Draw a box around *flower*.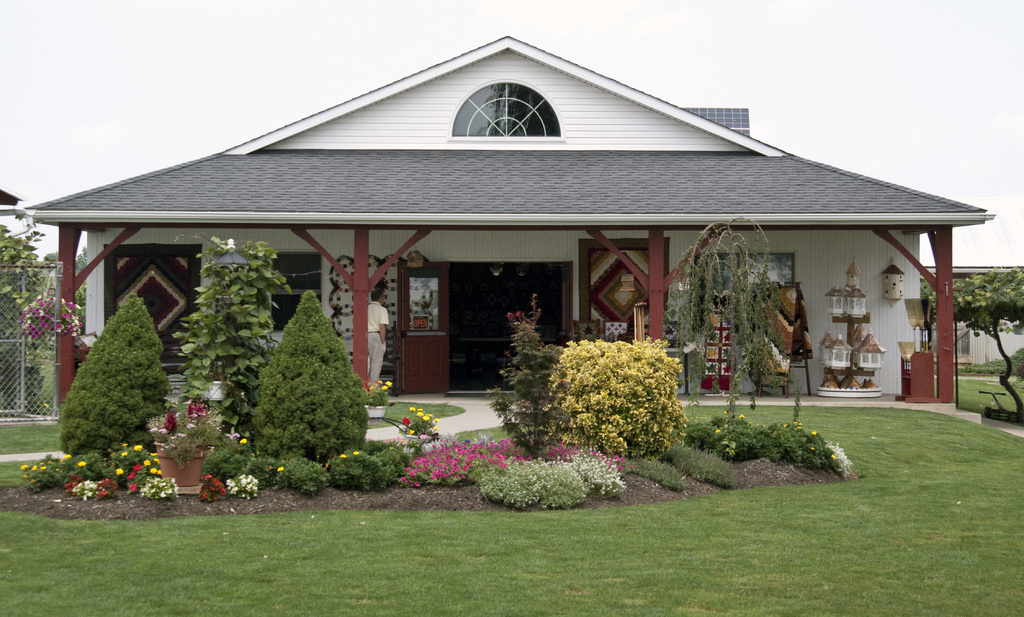
(x1=392, y1=417, x2=410, y2=432).
